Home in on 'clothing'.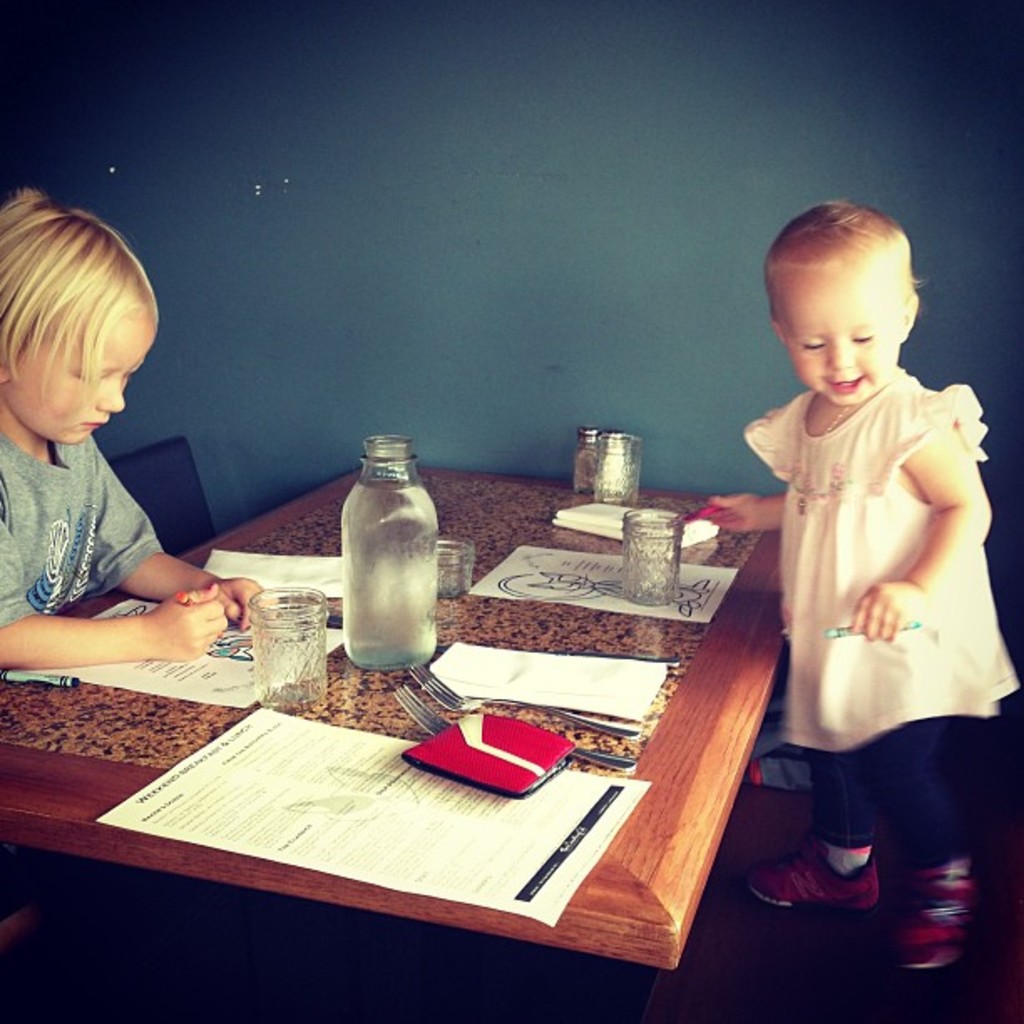
Homed in at [left=0, top=428, right=162, bottom=636].
